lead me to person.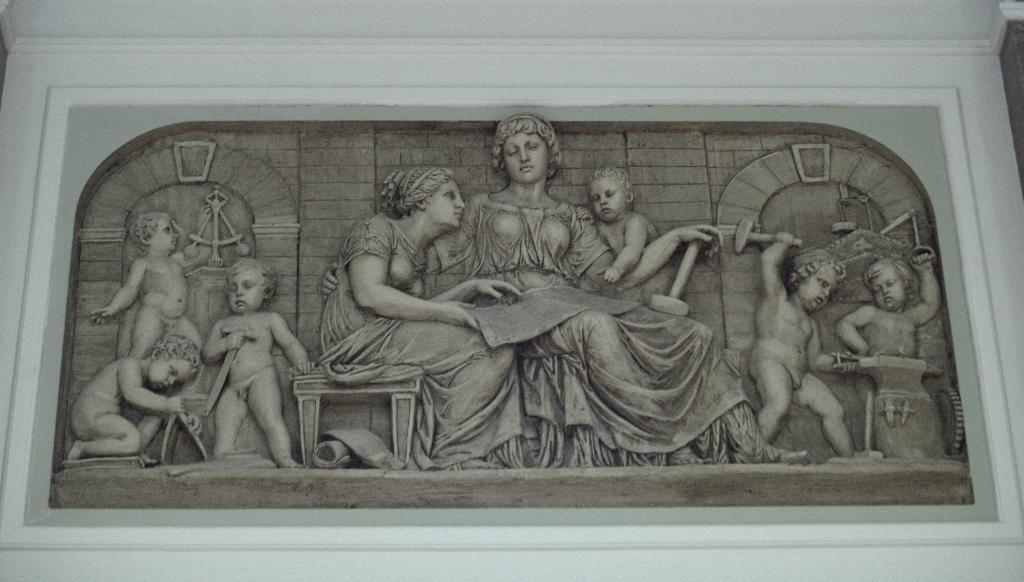
Lead to <region>87, 204, 214, 396</region>.
